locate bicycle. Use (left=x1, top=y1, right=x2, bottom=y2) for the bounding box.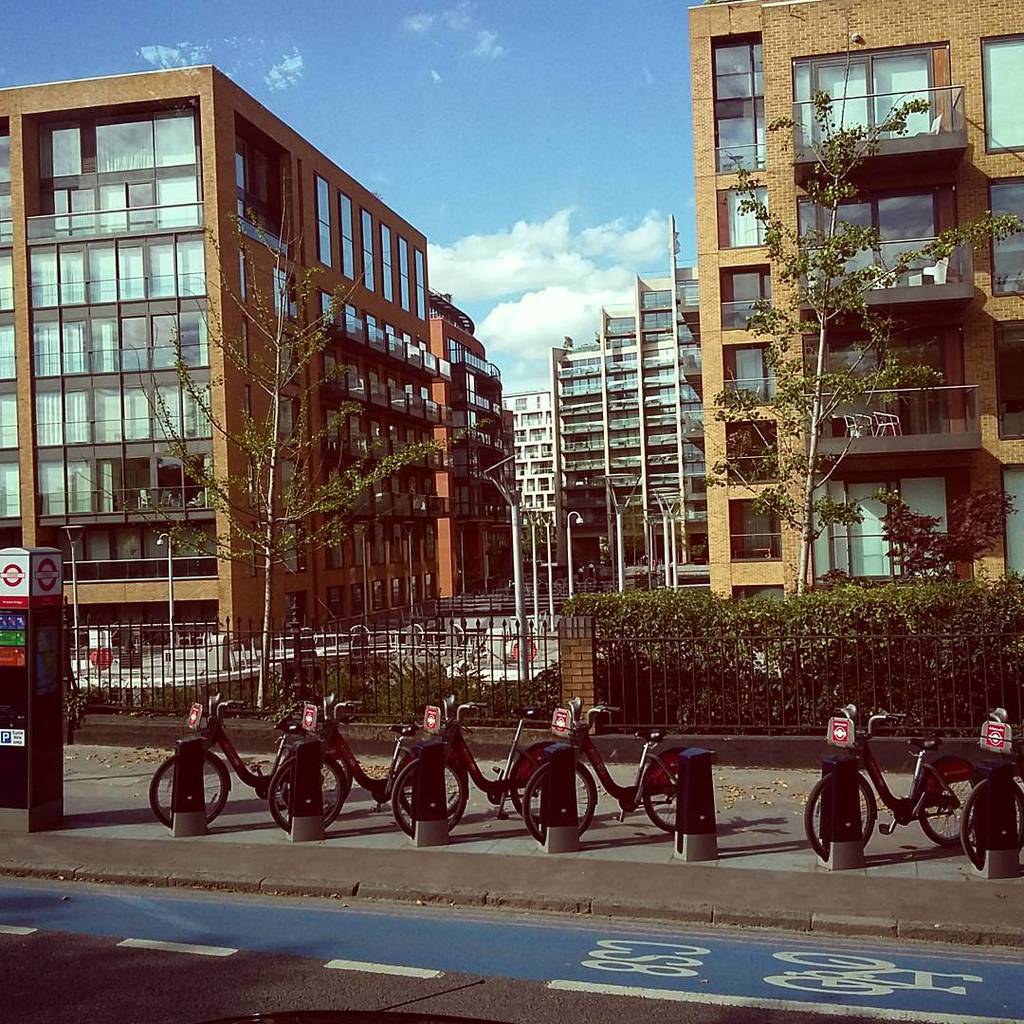
(left=150, top=687, right=352, bottom=827).
